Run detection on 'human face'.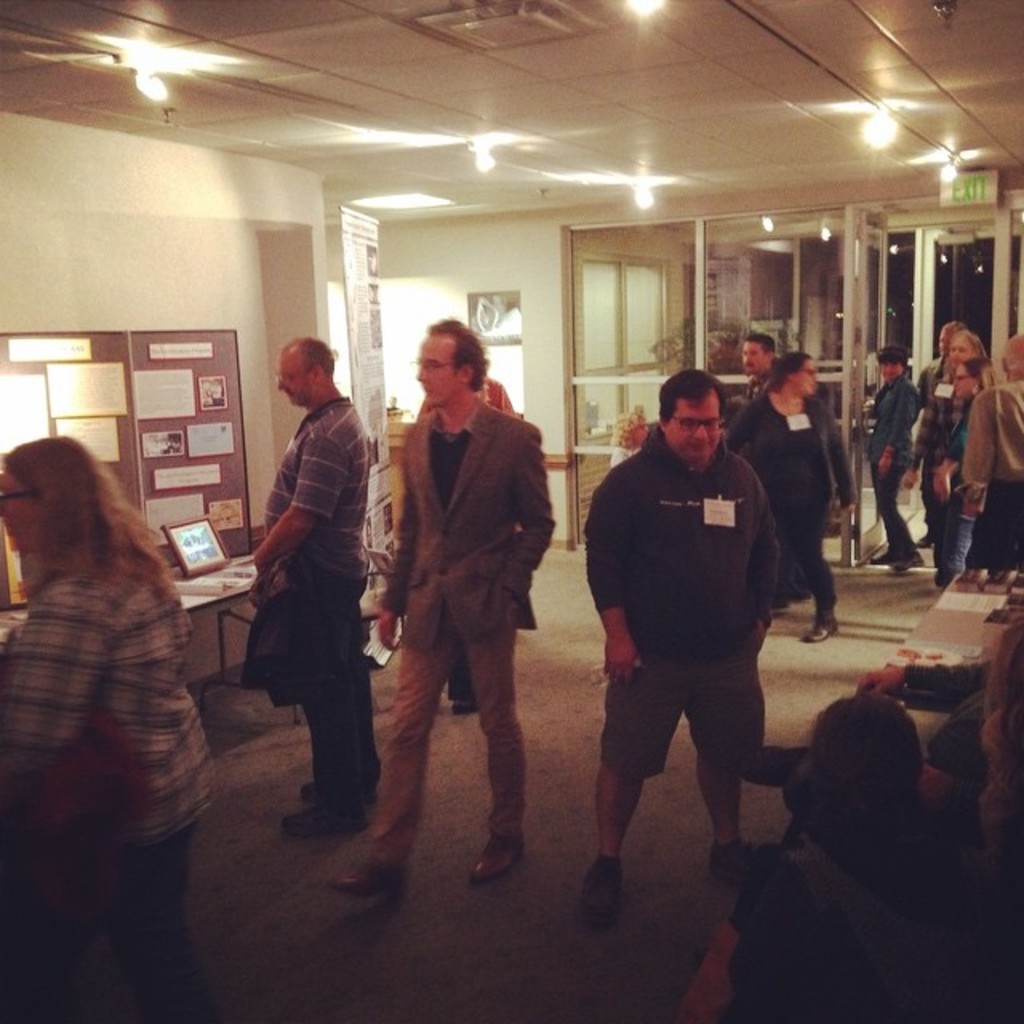
Result: bbox(664, 373, 726, 469).
